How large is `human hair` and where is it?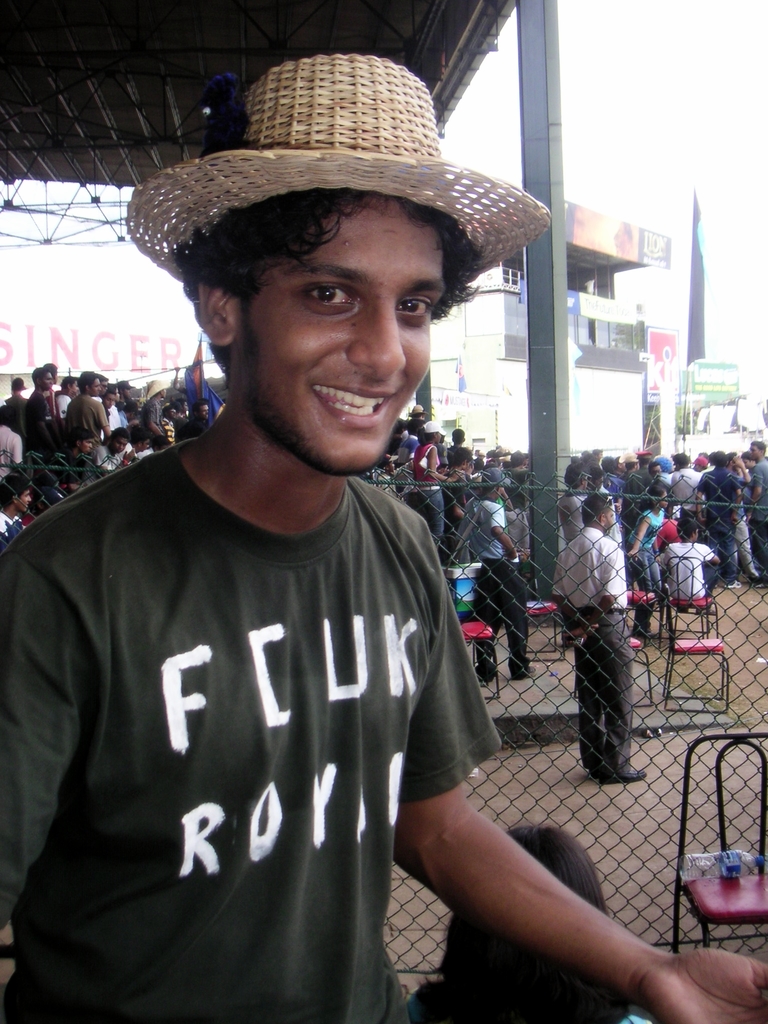
Bounding box: locate(0, 471, 33, 511).
